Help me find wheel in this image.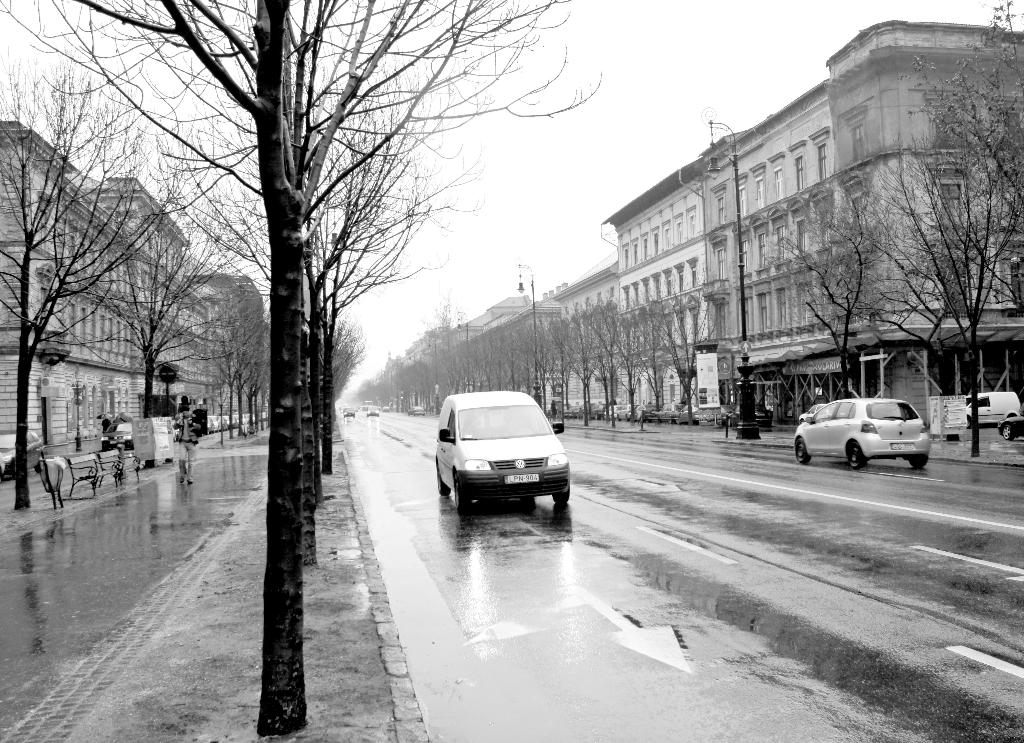
Found it: Rect(456, 493, 470, 514).
